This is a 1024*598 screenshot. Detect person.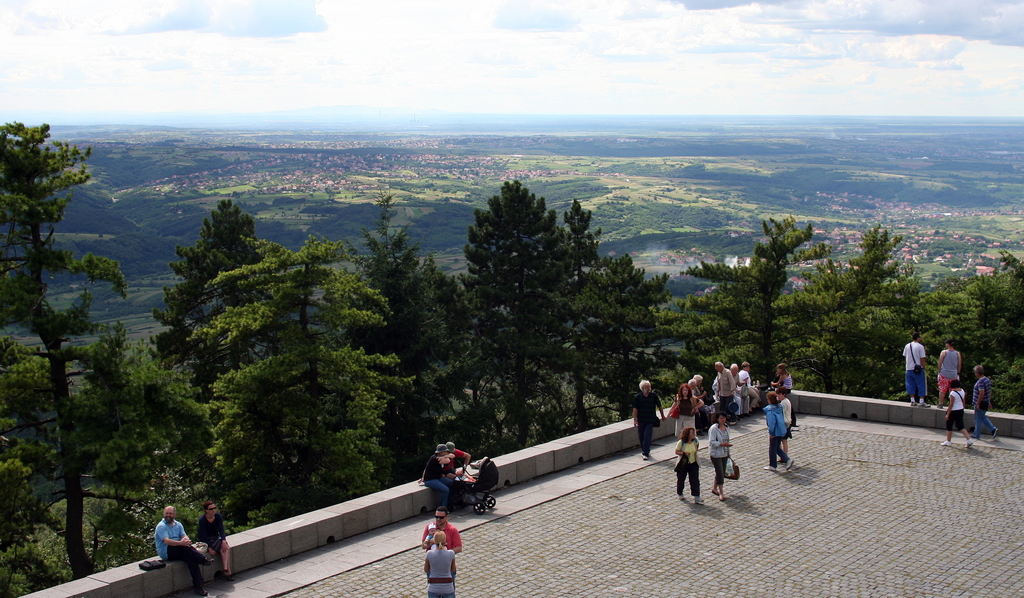
{"x1": 669, "y1": 378, "x2": 705, "y2": 438}.
